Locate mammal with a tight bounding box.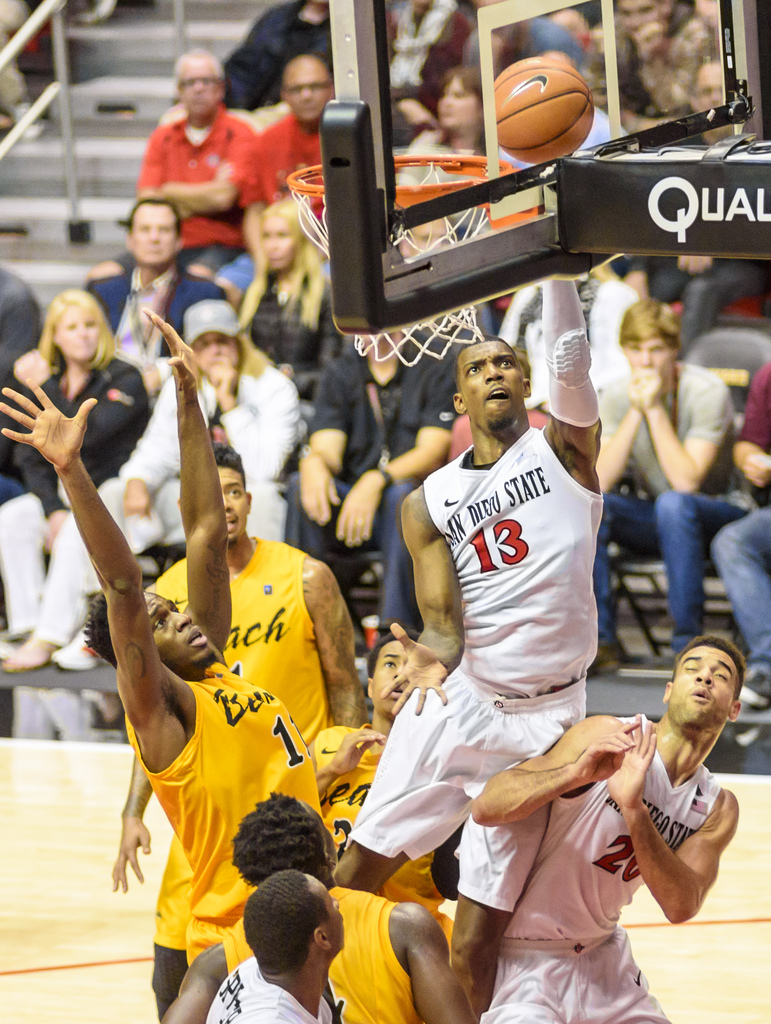
box(284, 323, 459, 627).
